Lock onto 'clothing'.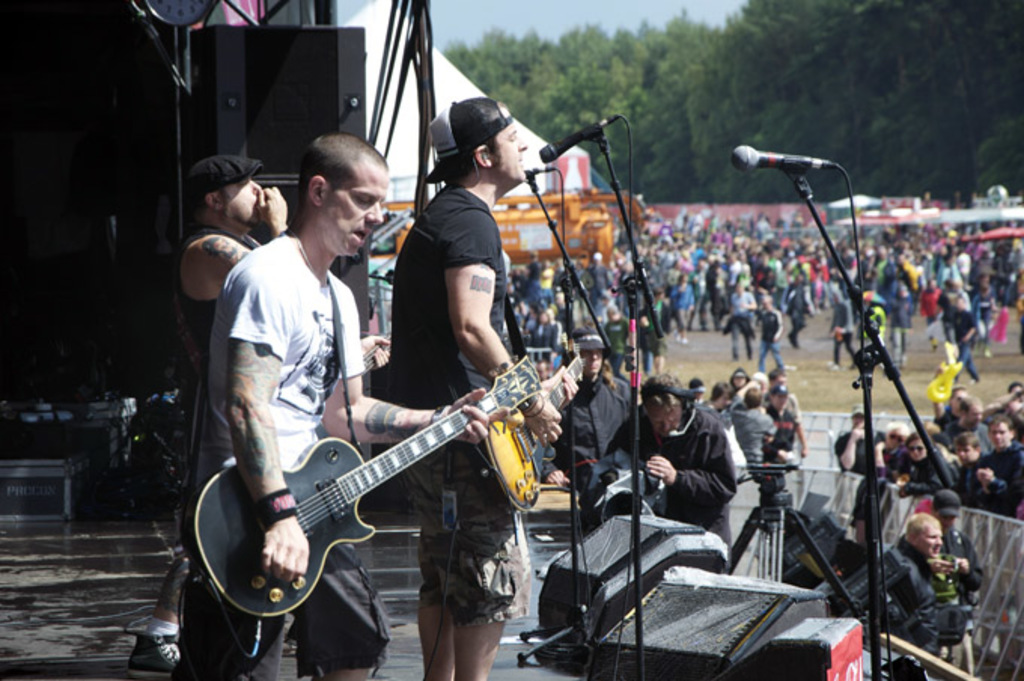
Locked: detection(545, 363, 631, 490).
